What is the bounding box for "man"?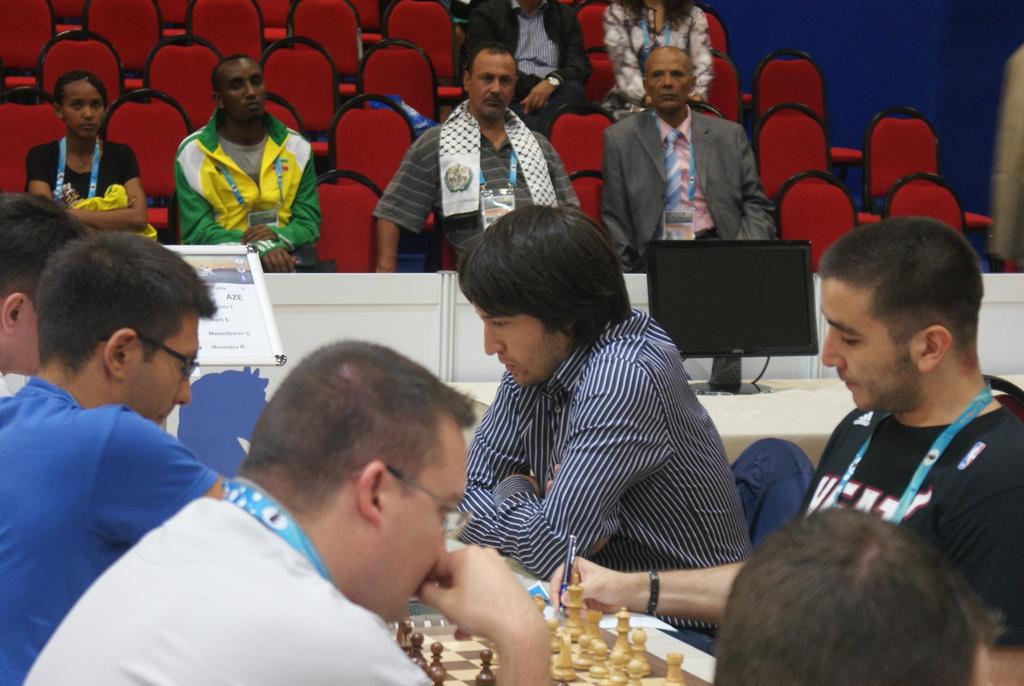
crop(182, 61, 323, 272).
